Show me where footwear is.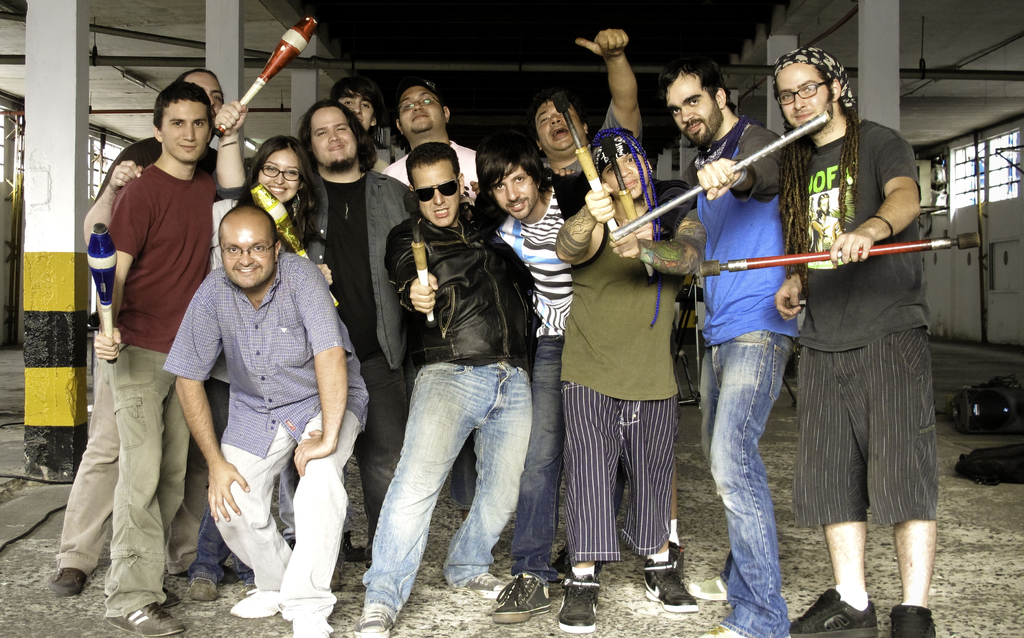
footwear is at BBox(160, 587, 180, 605).
